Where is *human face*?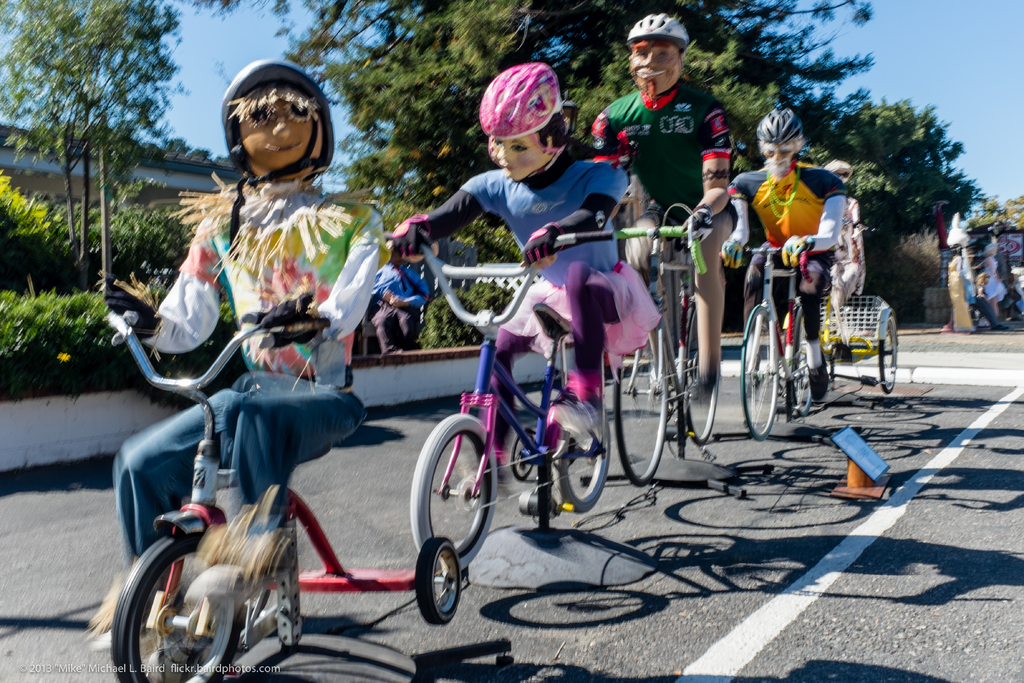
bbox=(490, 134, 541, 179).
